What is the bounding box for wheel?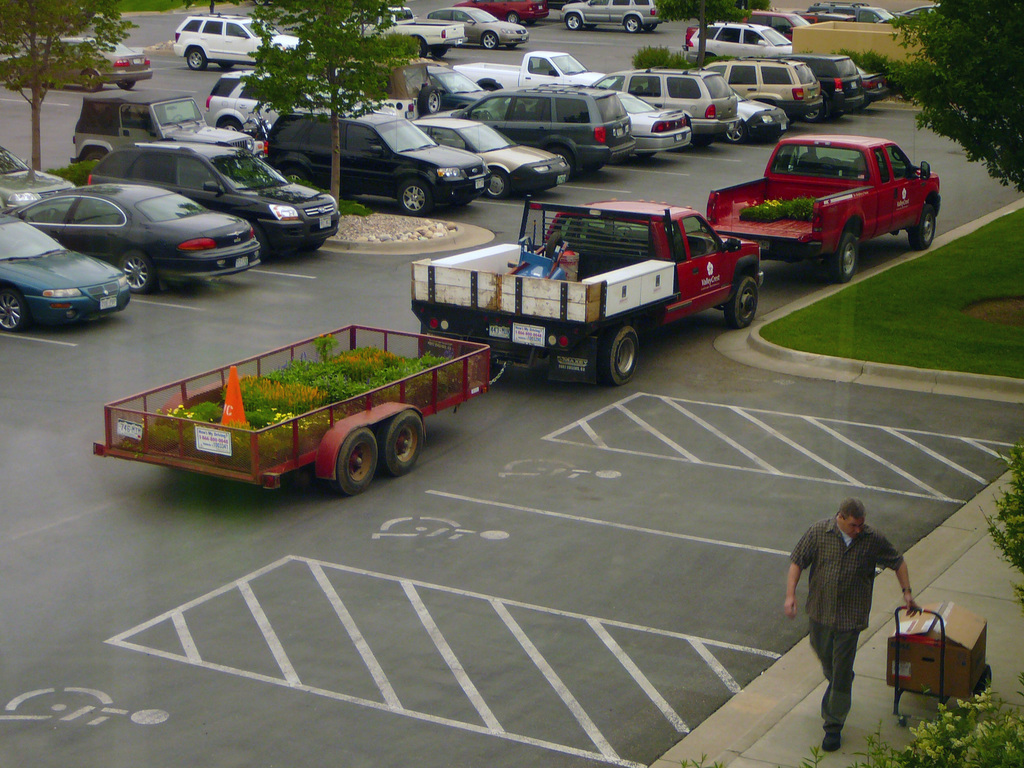
bbox=[830, 228, 862, 282].
